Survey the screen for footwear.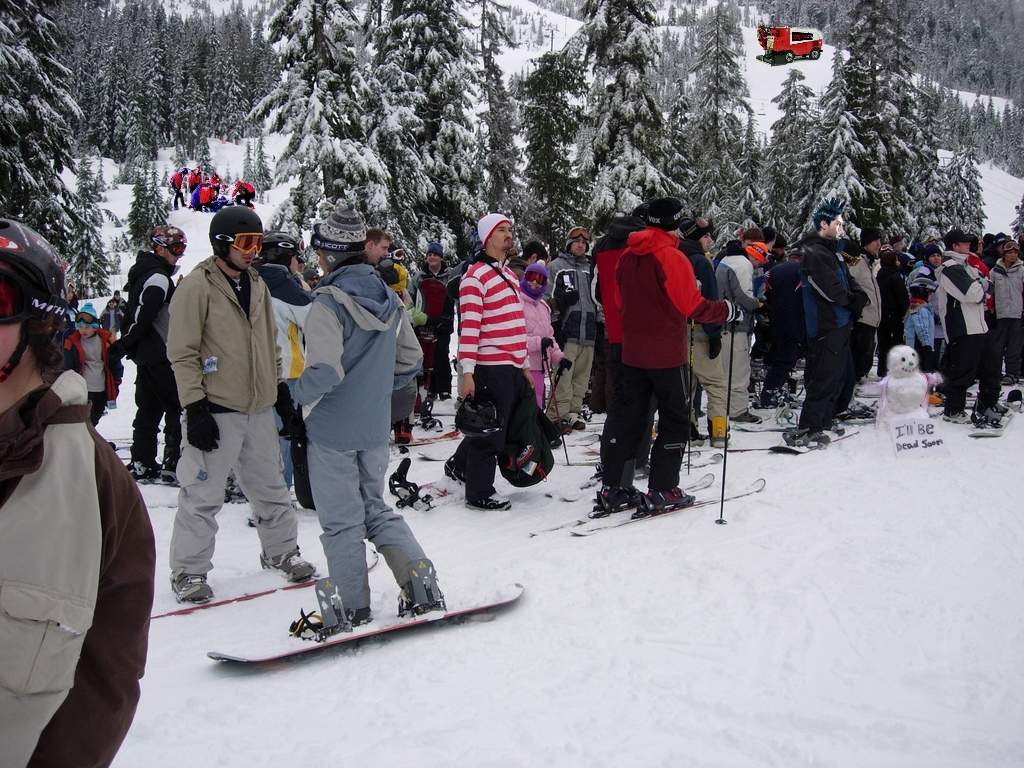
Survey found: 330:600:377:629.
